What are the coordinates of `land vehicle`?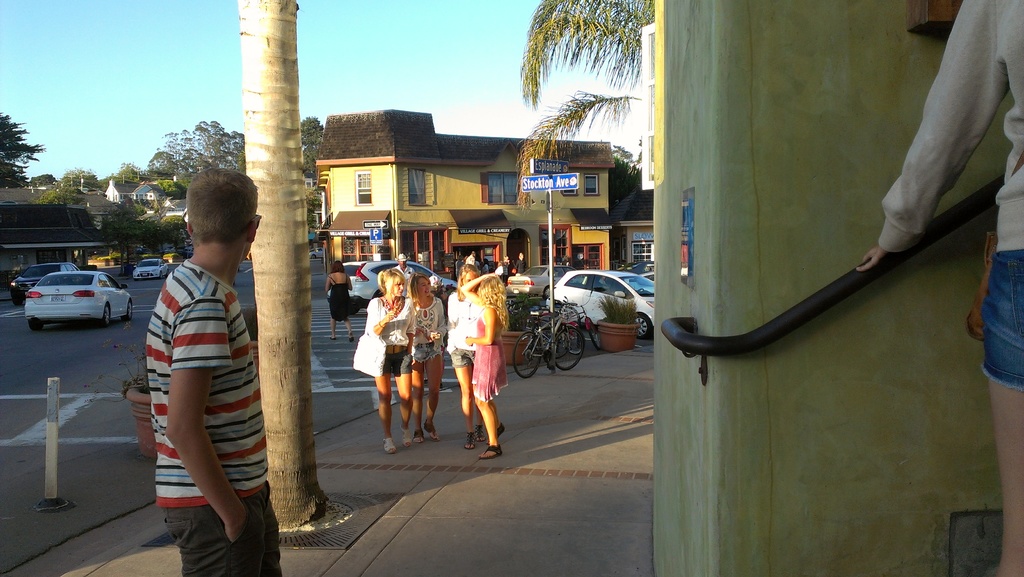
[x1=323, y1=258, x2=460, y2=317].
